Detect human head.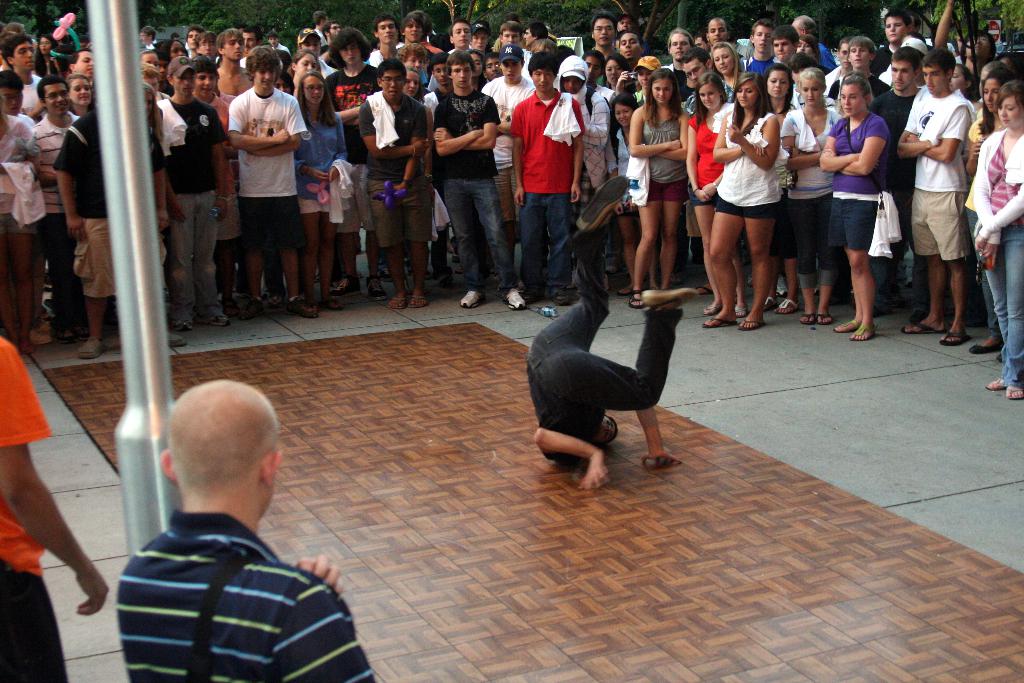
Detected at l=67, t=42, r=98, b=82.
